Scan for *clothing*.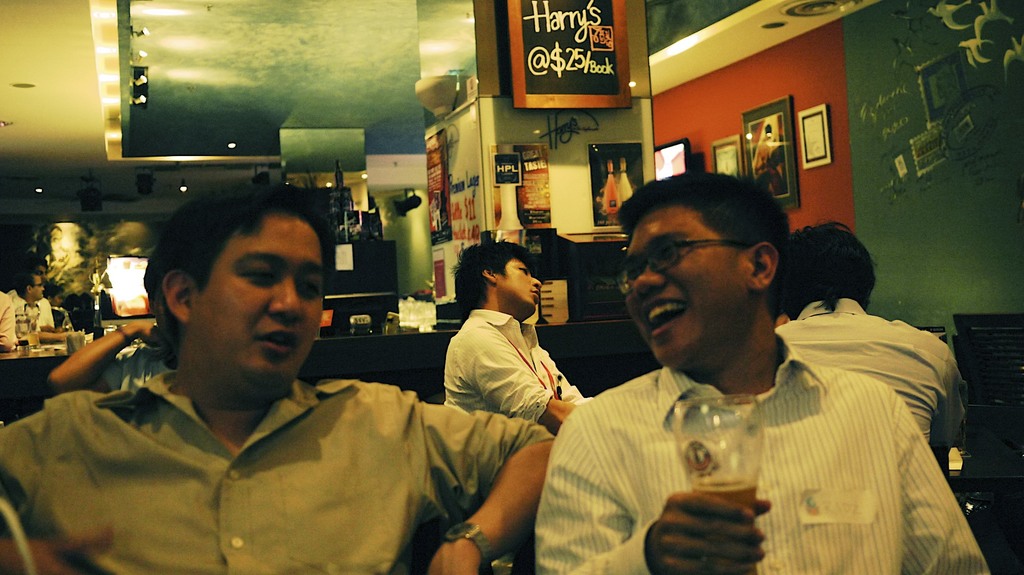
Scan result: box=[776, 295, 968, 448].
